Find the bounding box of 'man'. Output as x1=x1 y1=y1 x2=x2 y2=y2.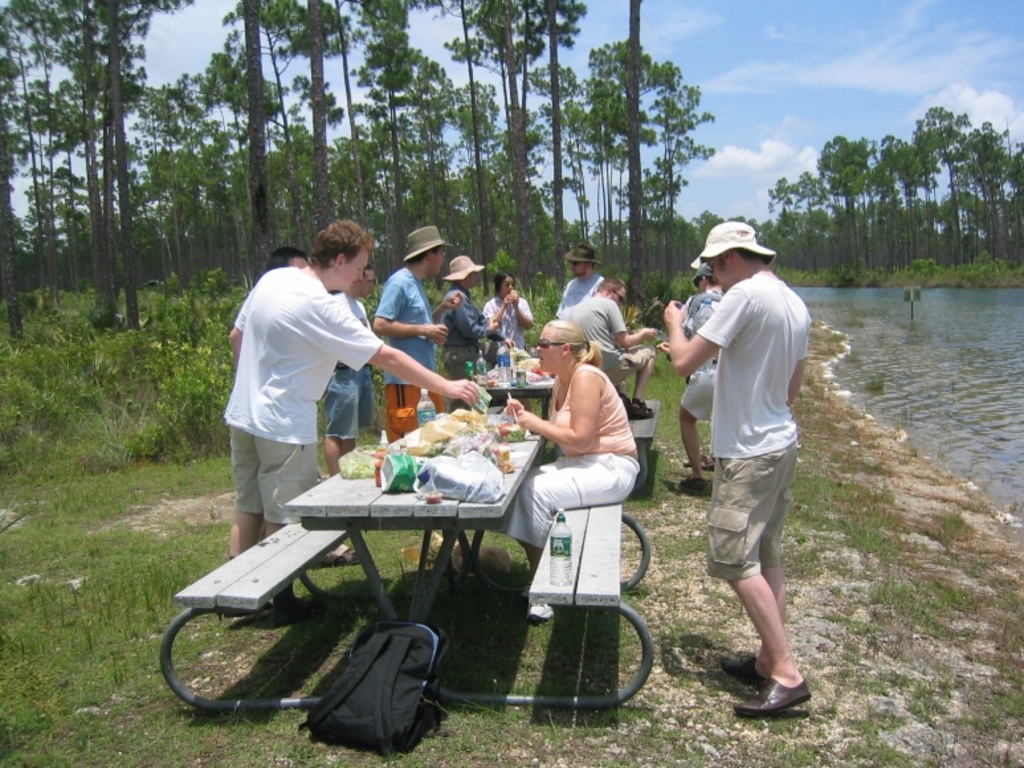
x1=559 y1=241 x2=603 y2=315.
